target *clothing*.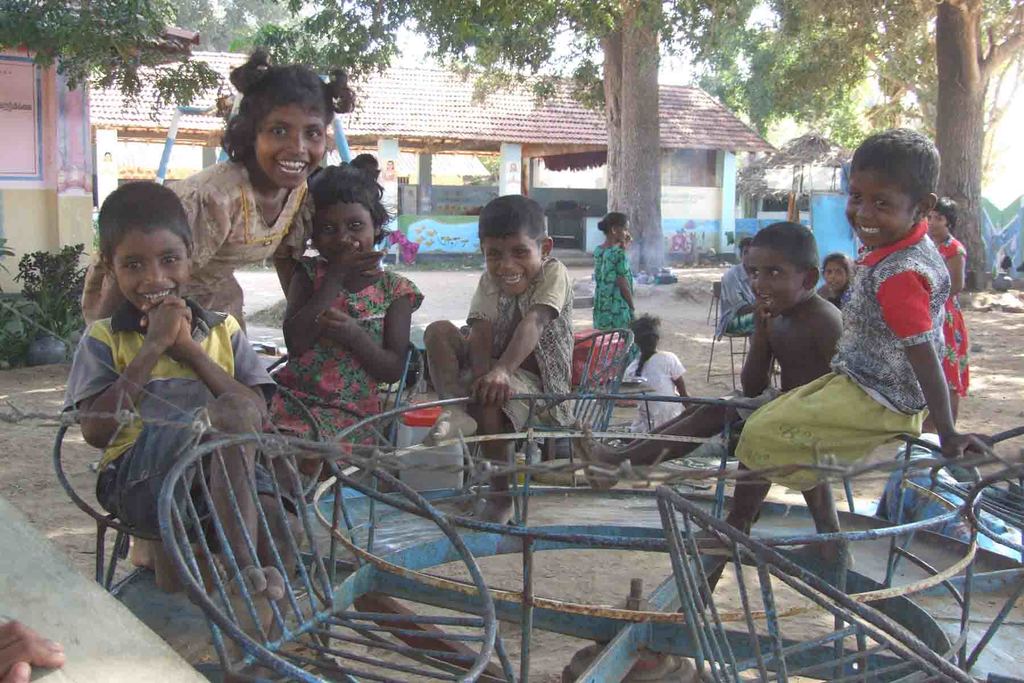
Target region: bbox=(590, 235, 629, 368).
